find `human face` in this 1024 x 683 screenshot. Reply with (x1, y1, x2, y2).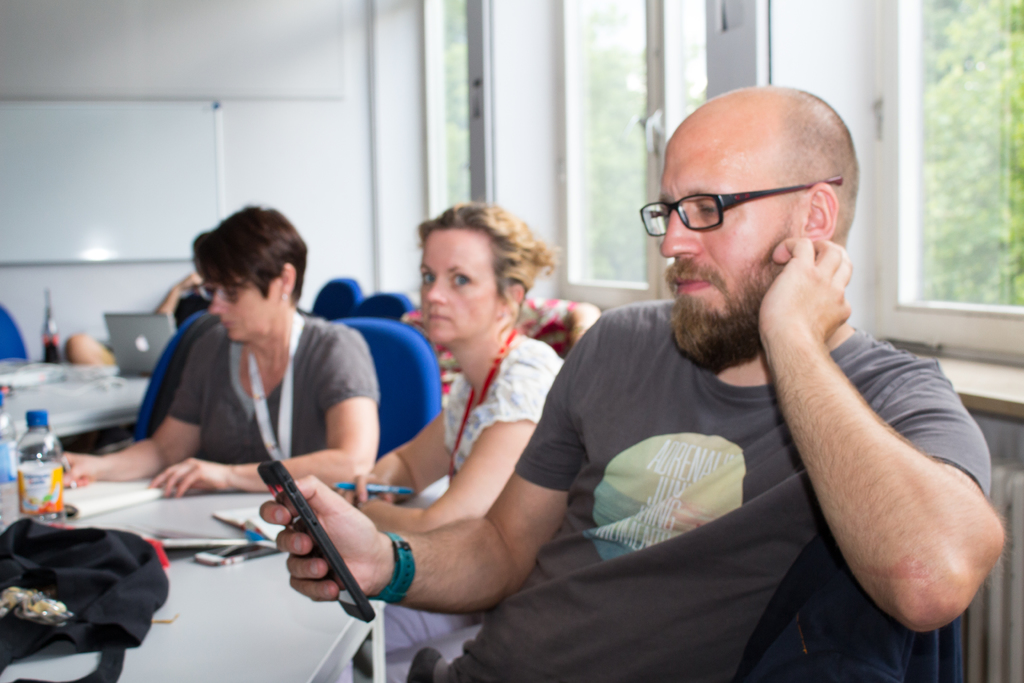
(658, 134, 781, 318).
